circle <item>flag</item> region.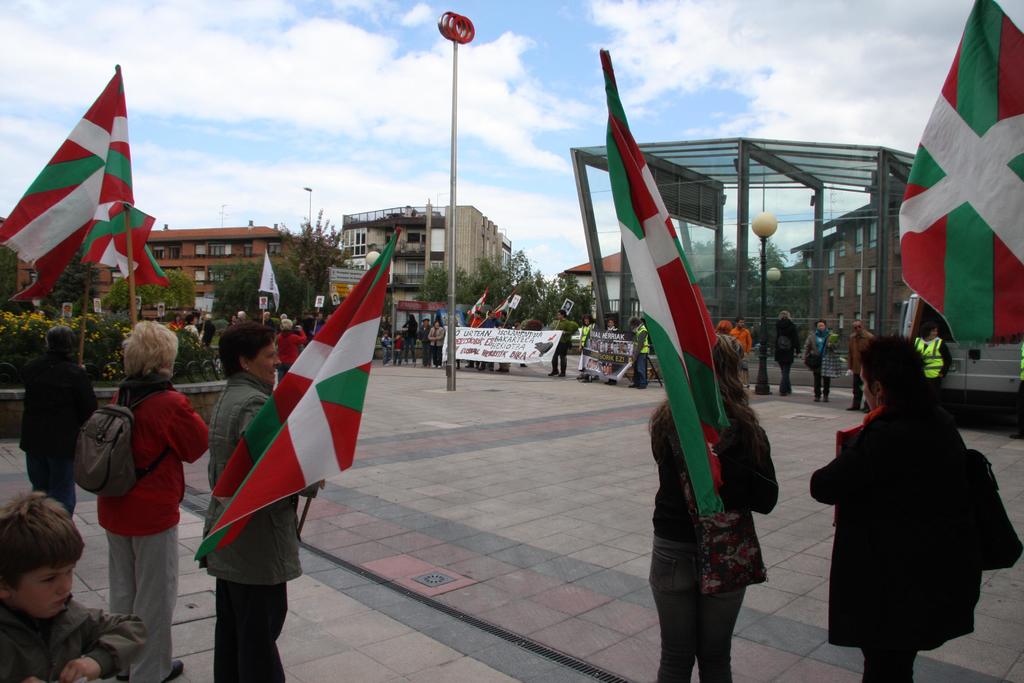
Region: (left=478, top=297, right=512, bottom=331).
